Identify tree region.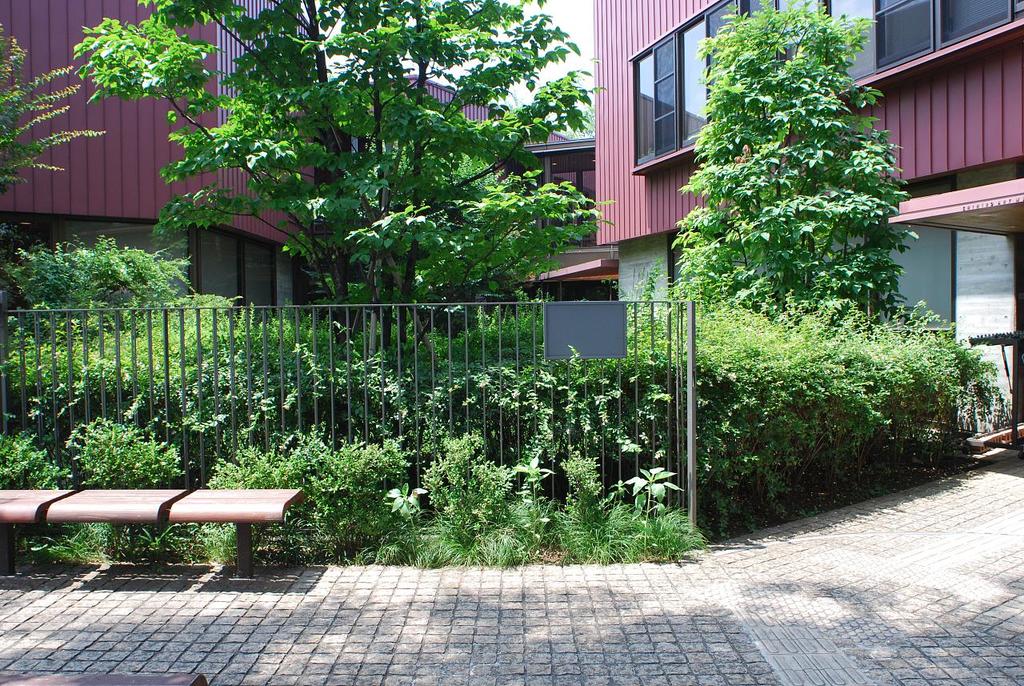
Region: box=[0, 15, 107, 221].
